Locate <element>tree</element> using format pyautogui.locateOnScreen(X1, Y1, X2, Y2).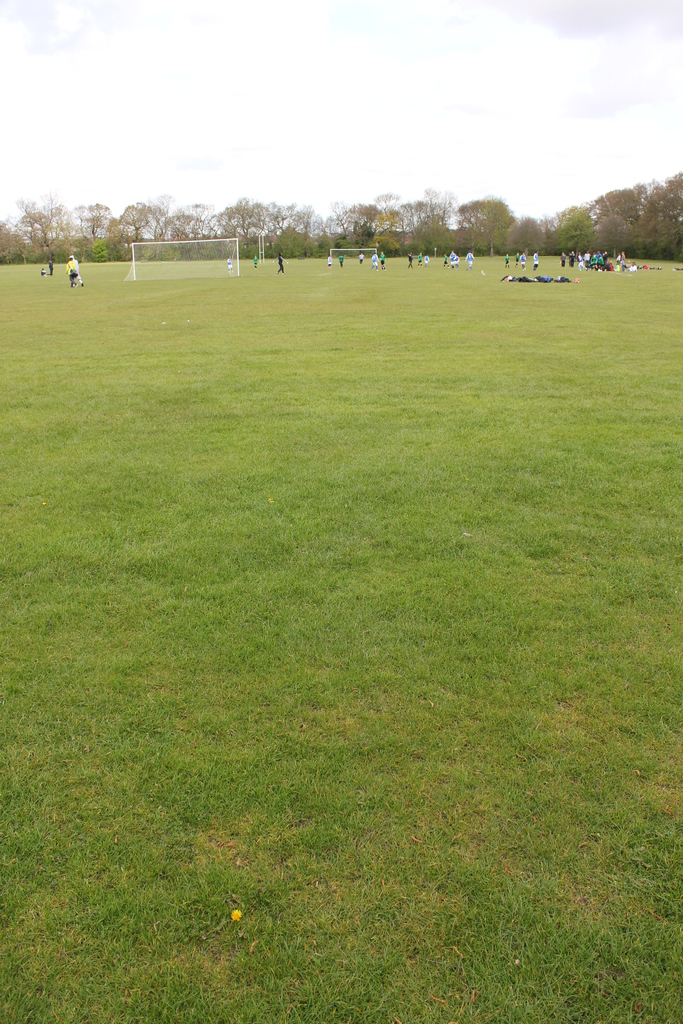
pyautogui.locateOnScreen(152, 204, 168, 239).
